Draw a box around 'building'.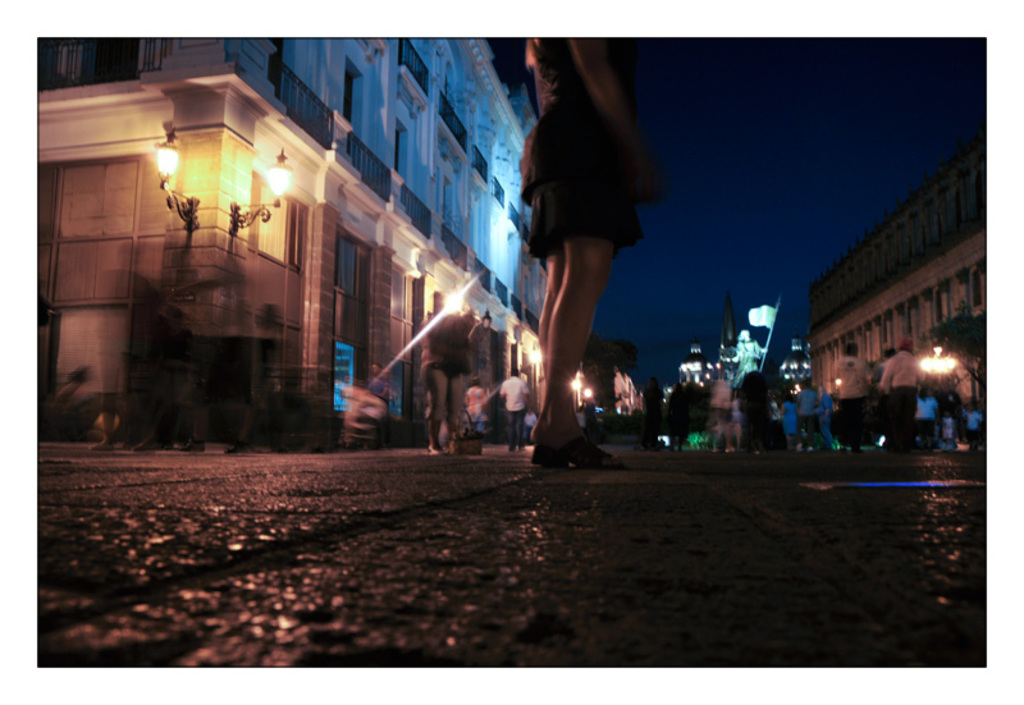
[40,37,557,444].
